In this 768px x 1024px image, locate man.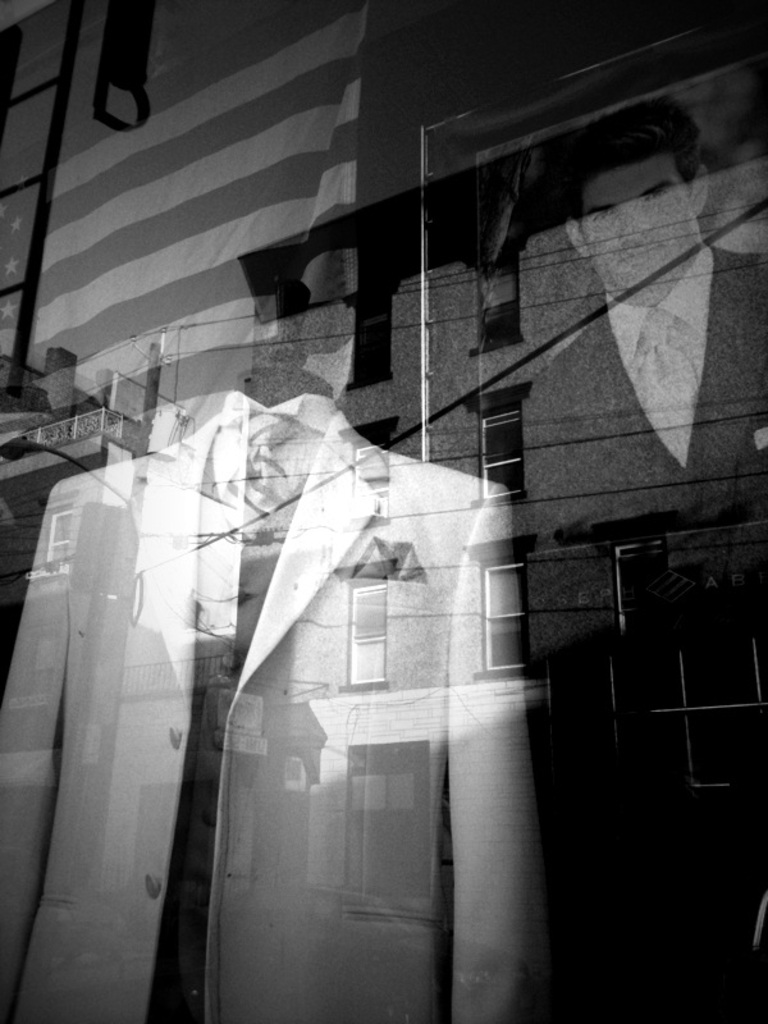
Bounding box: x1=517, y1=100, x2=767, y2=649.
